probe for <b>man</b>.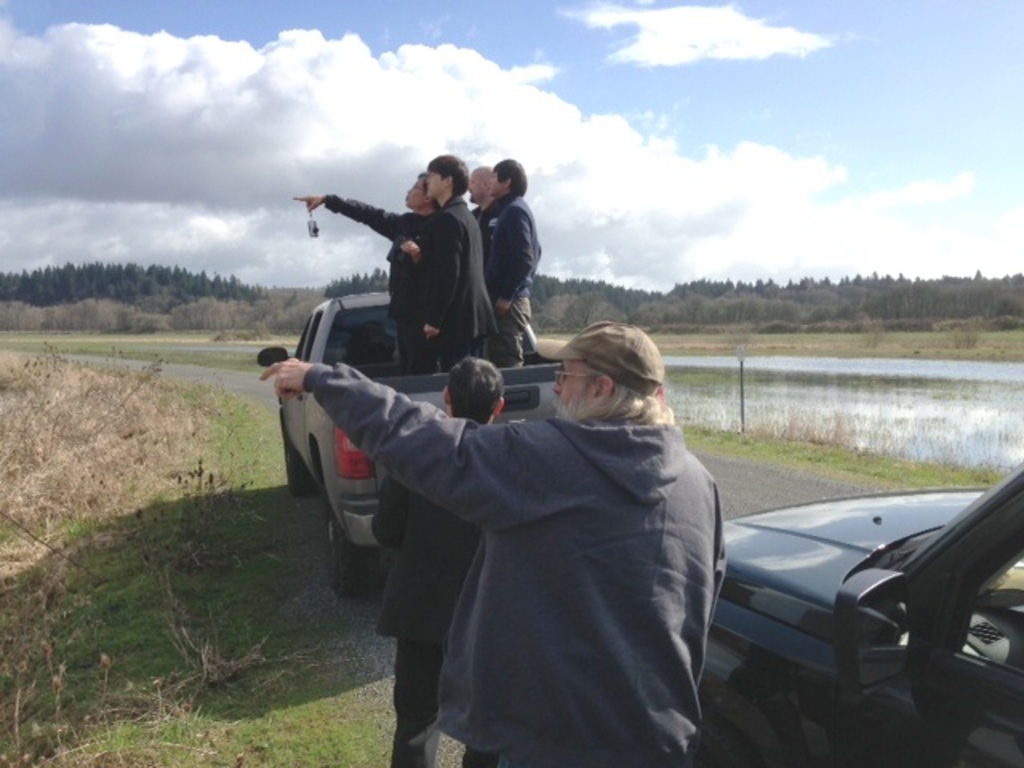
Probe result: (306, 267, 747, 760).
